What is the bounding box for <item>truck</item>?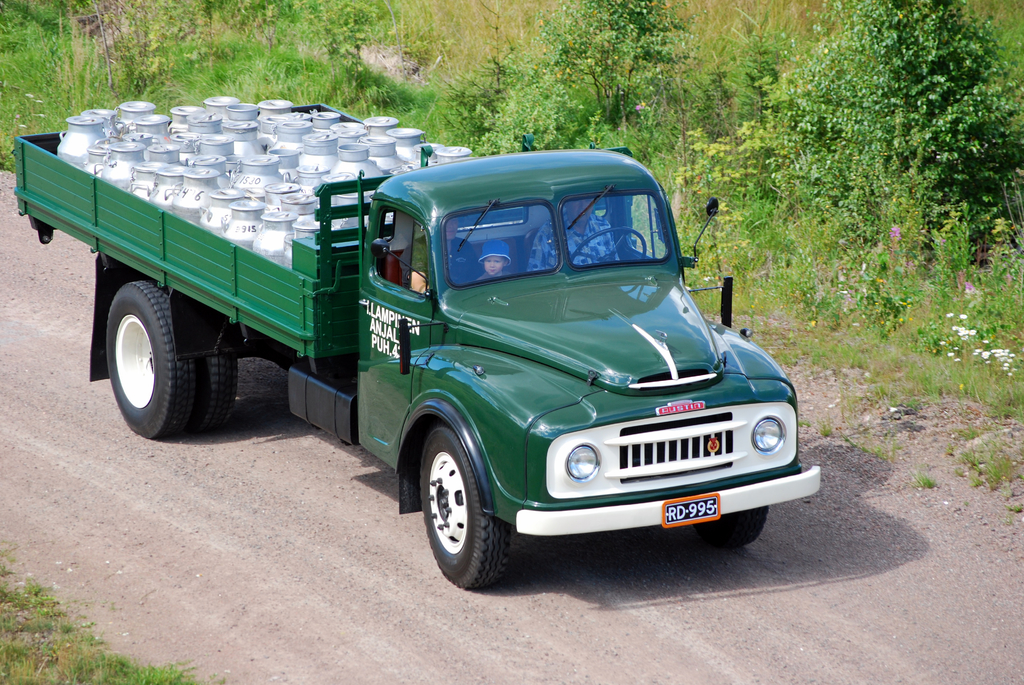
[41, 110, 828, 595].
